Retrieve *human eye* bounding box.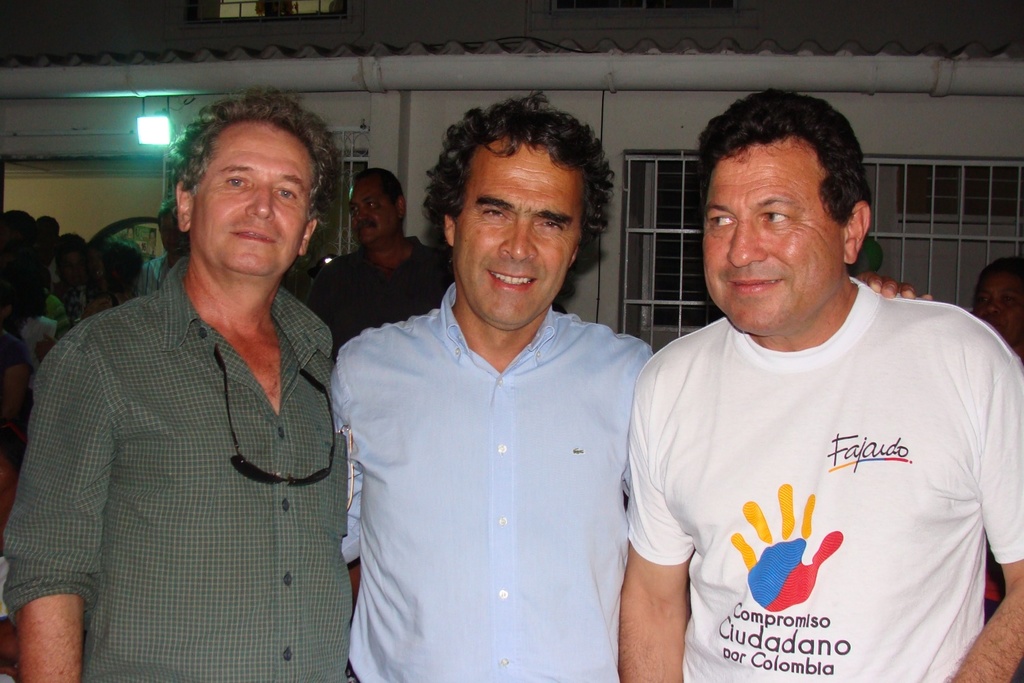
Bounding box: <bbox>711, 212, 737, 229</bbox>.
